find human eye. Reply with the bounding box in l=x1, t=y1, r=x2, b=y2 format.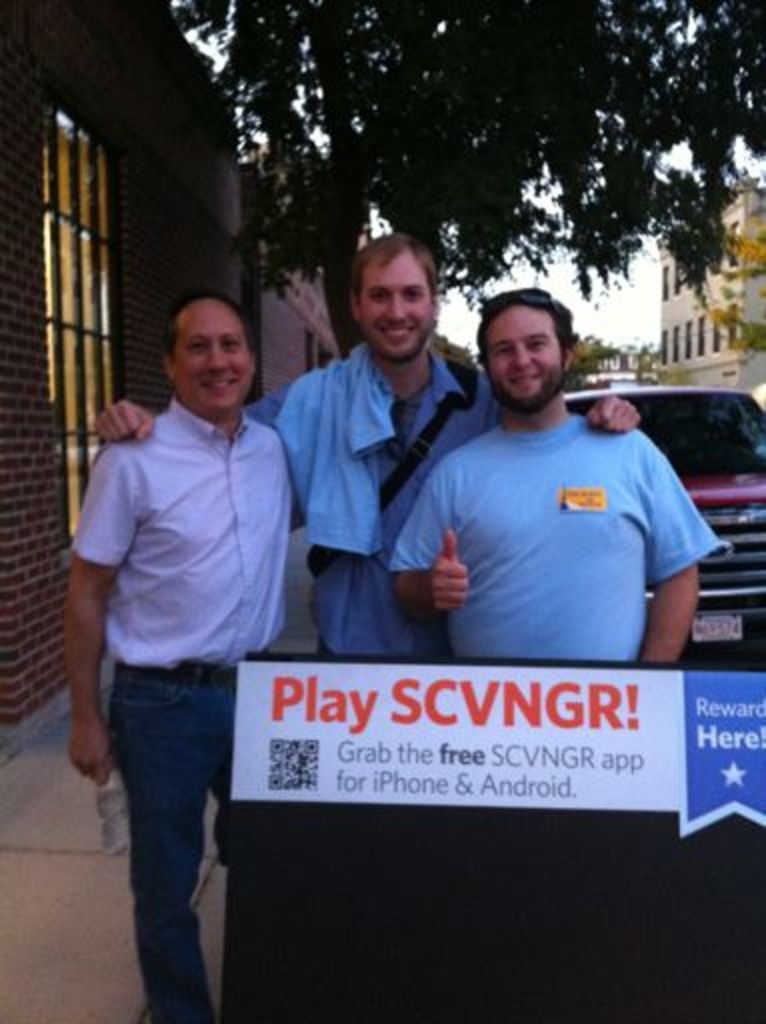
l=186, t=334, r=212, b=356.
